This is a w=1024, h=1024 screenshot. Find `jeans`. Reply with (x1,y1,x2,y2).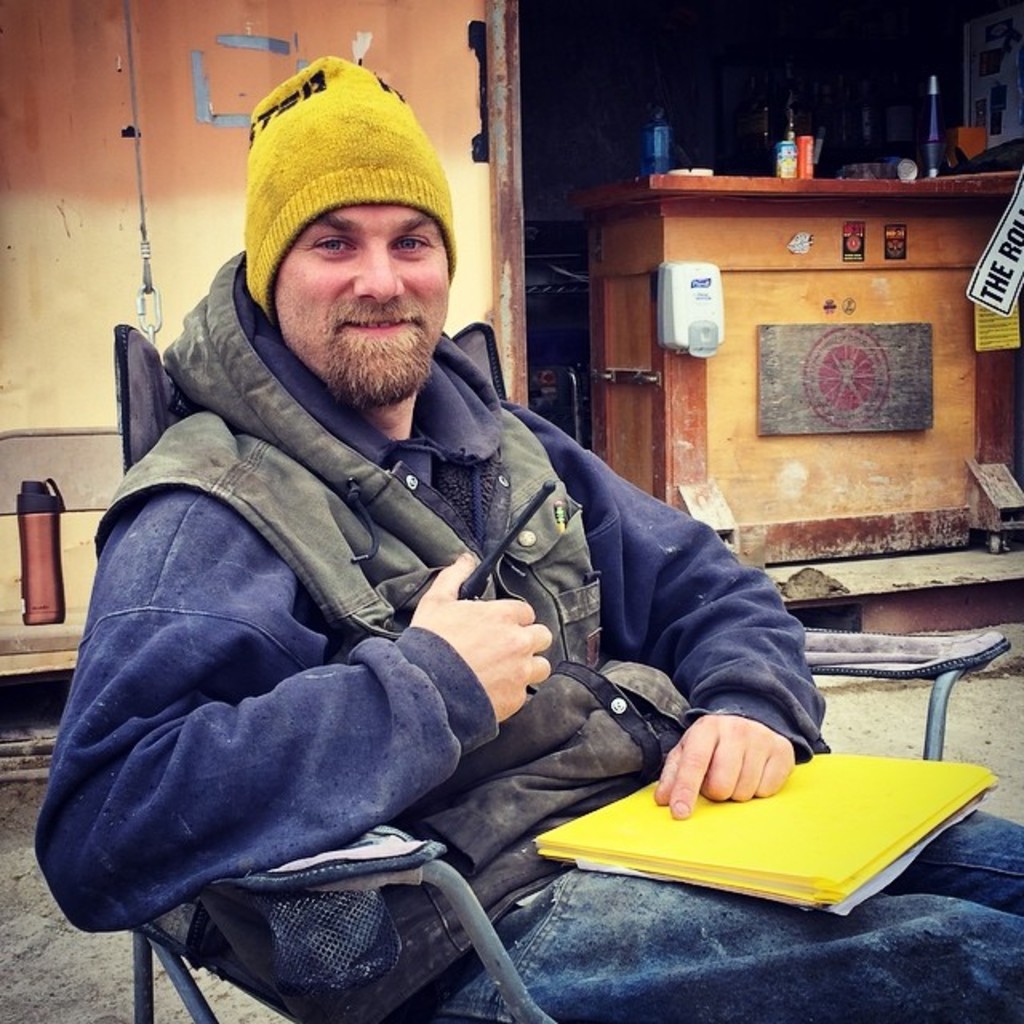
(459,810,1022,1022).
